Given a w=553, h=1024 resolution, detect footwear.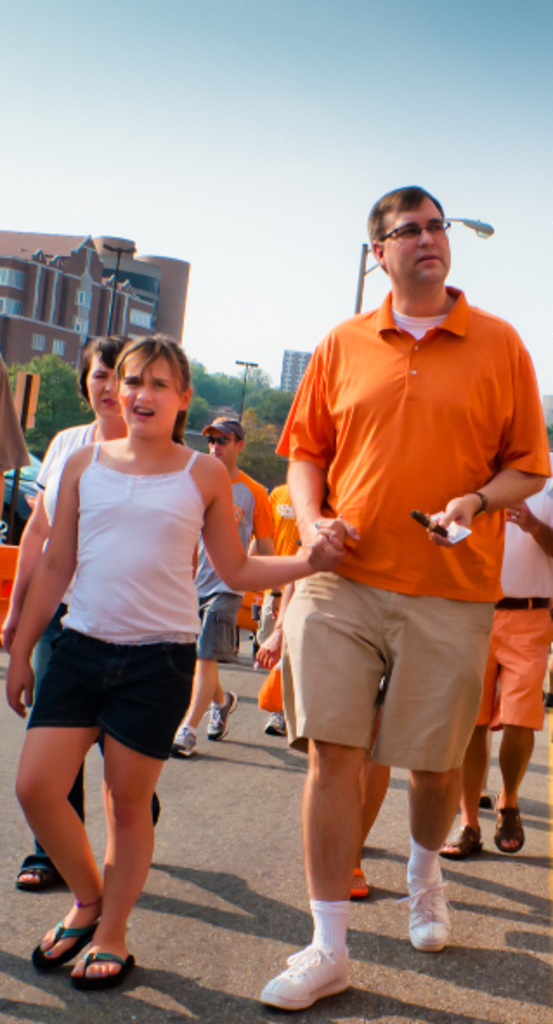
66, 953, 133, 998.
